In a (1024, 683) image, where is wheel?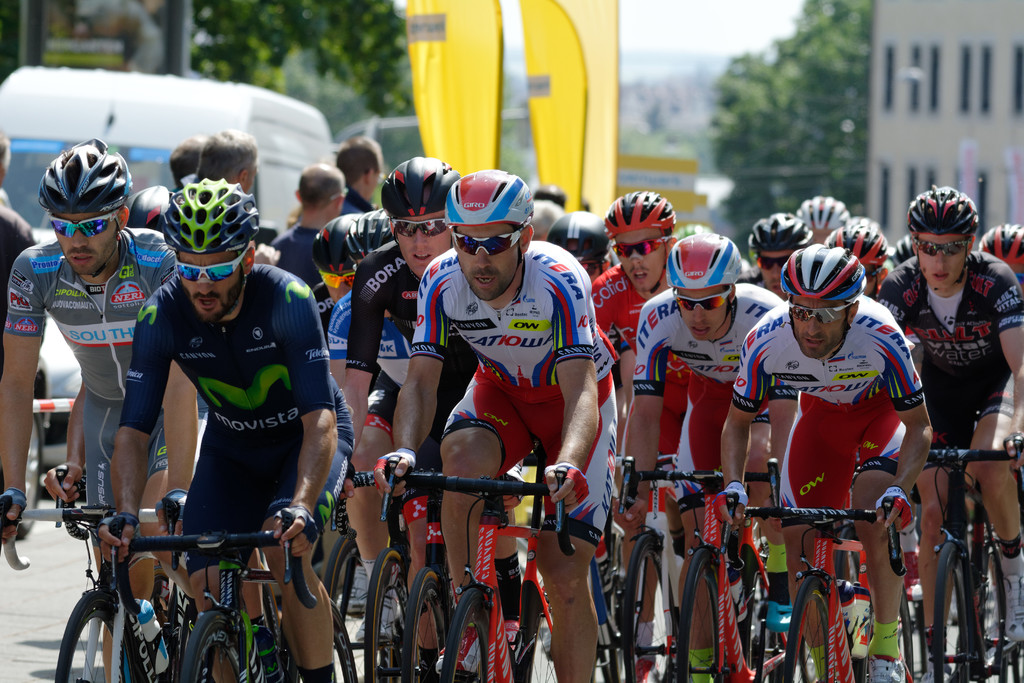
(left=294, top=601, right=365, bottom=682).
